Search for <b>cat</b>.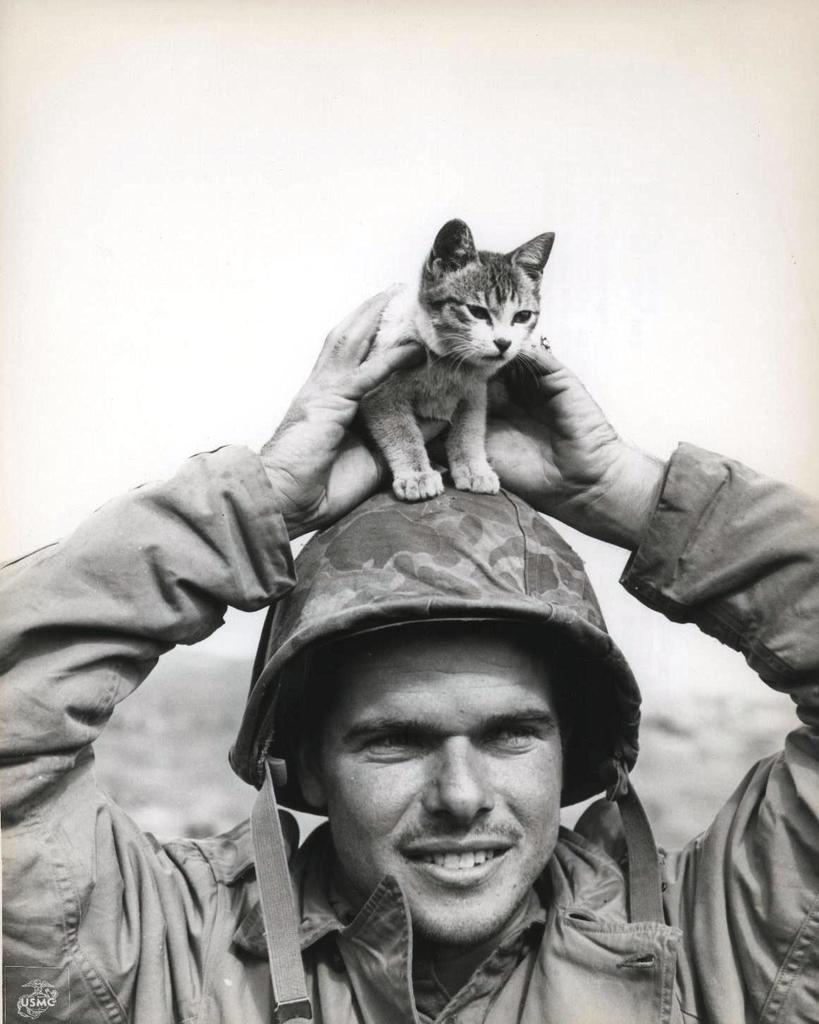
Found at 360, 216, 552, 500.
